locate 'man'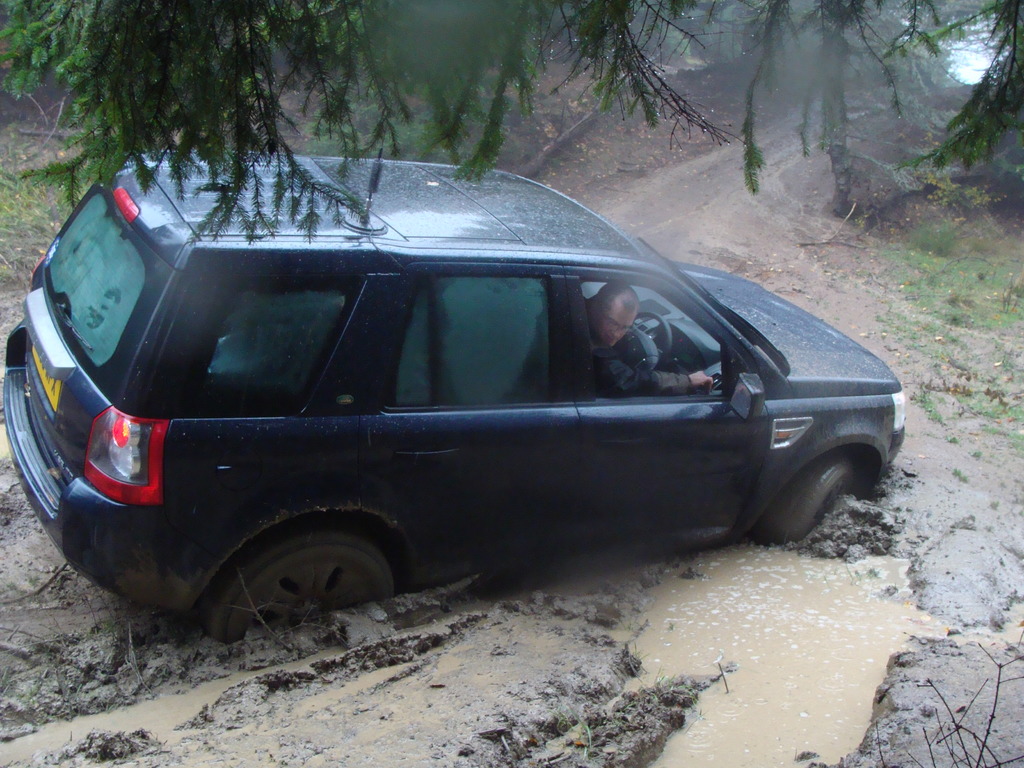
578,284,711,392
